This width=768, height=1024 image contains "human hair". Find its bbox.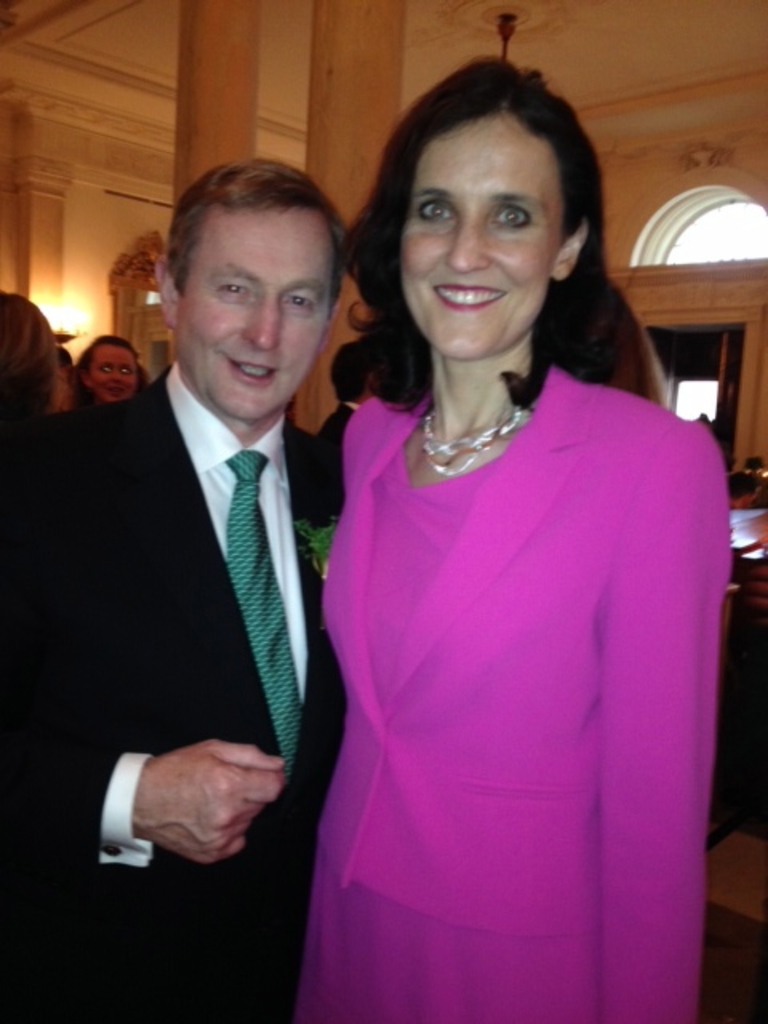
region(354, 45, 613, 405).
